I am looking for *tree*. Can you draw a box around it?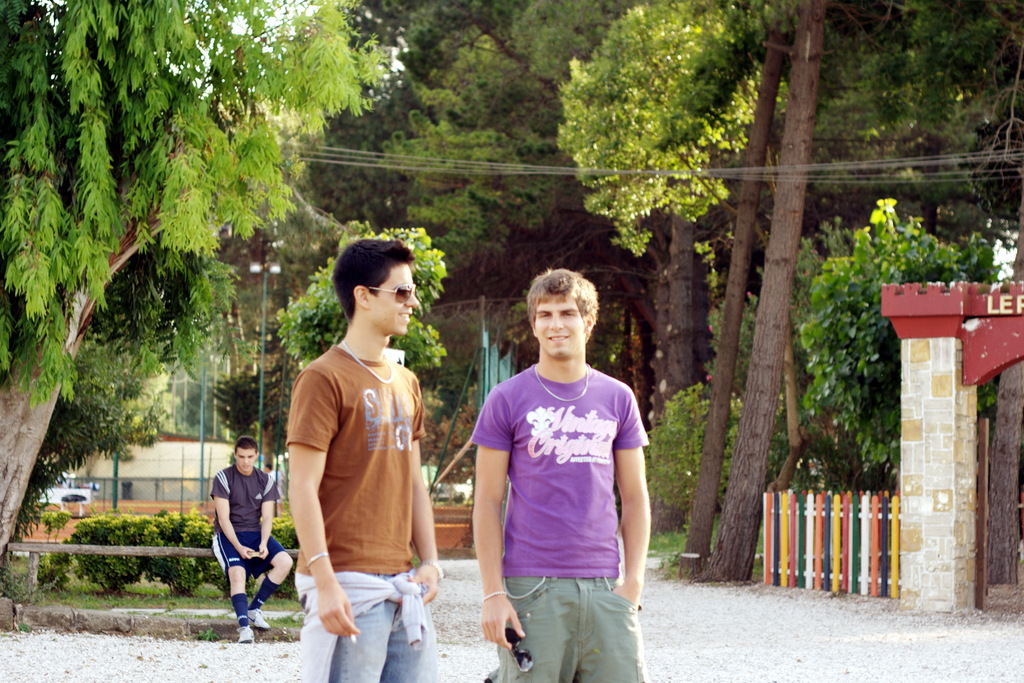
Sure, the bounding box is {"left": 0, "top": 0, "right": 377, "bottom": 574}.
